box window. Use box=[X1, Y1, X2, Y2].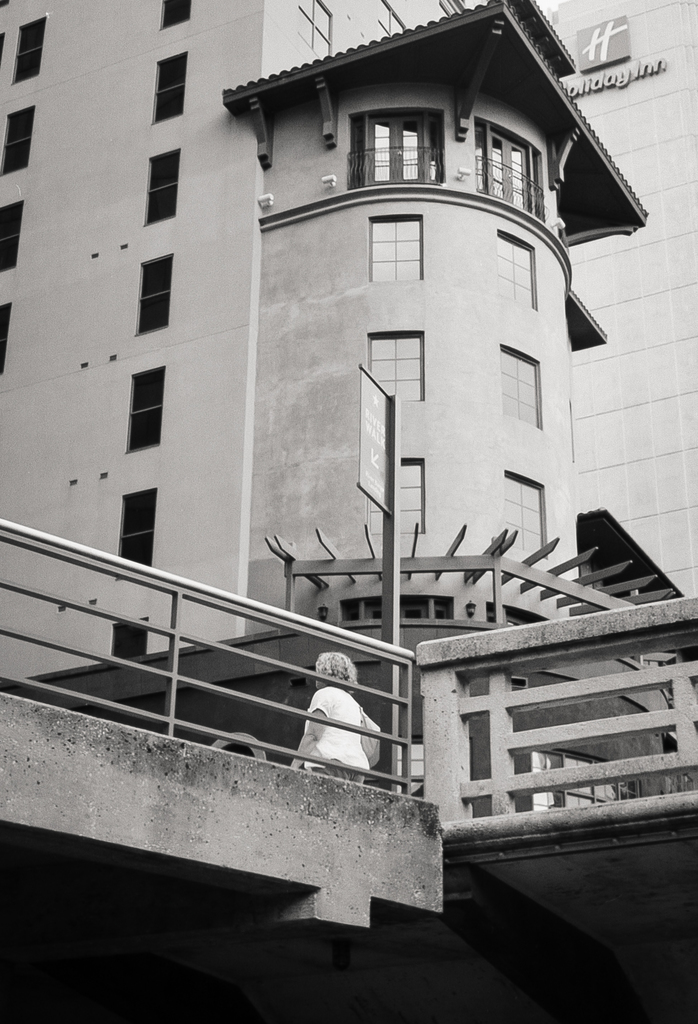
box=[370, 217, 422, 282].
